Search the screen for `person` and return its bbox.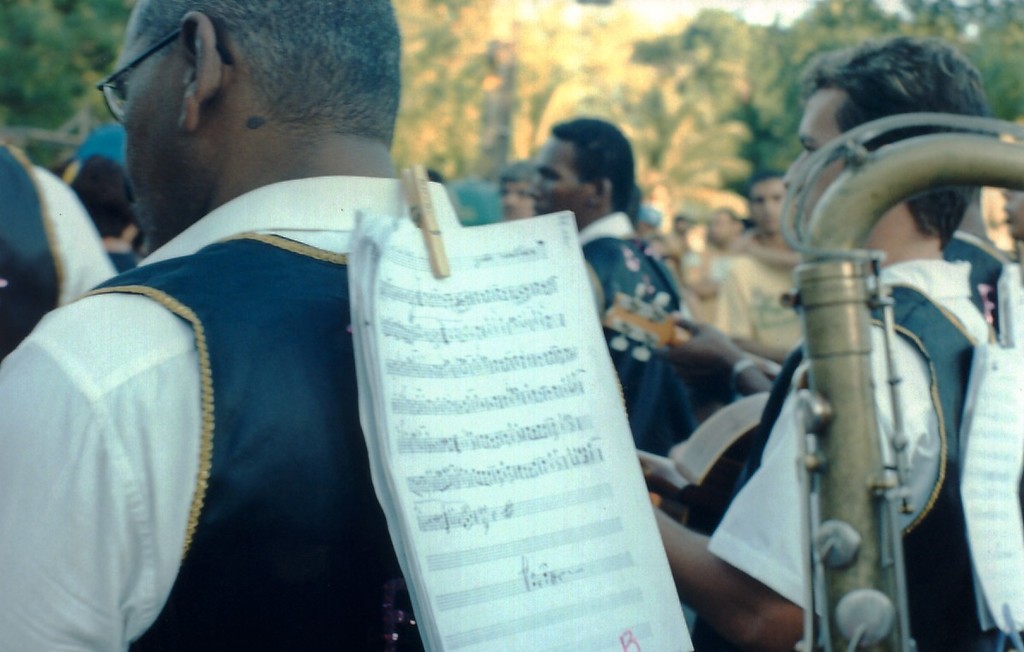
Found: detection(496, 161, 532, 222).
